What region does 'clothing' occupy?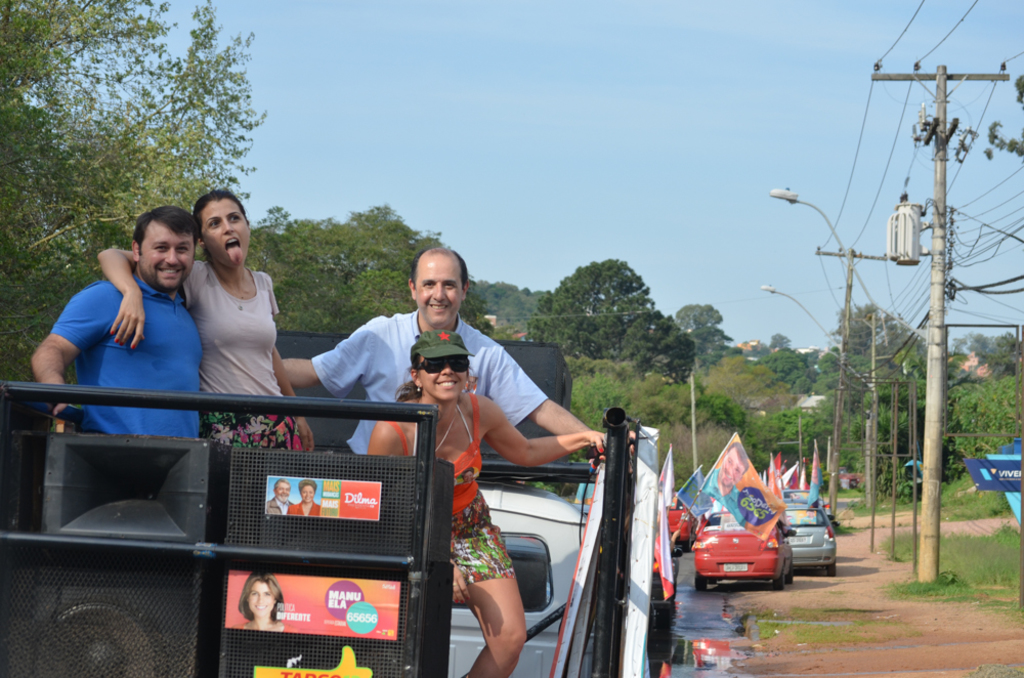
l=199, t=402, r=309, b=454.
